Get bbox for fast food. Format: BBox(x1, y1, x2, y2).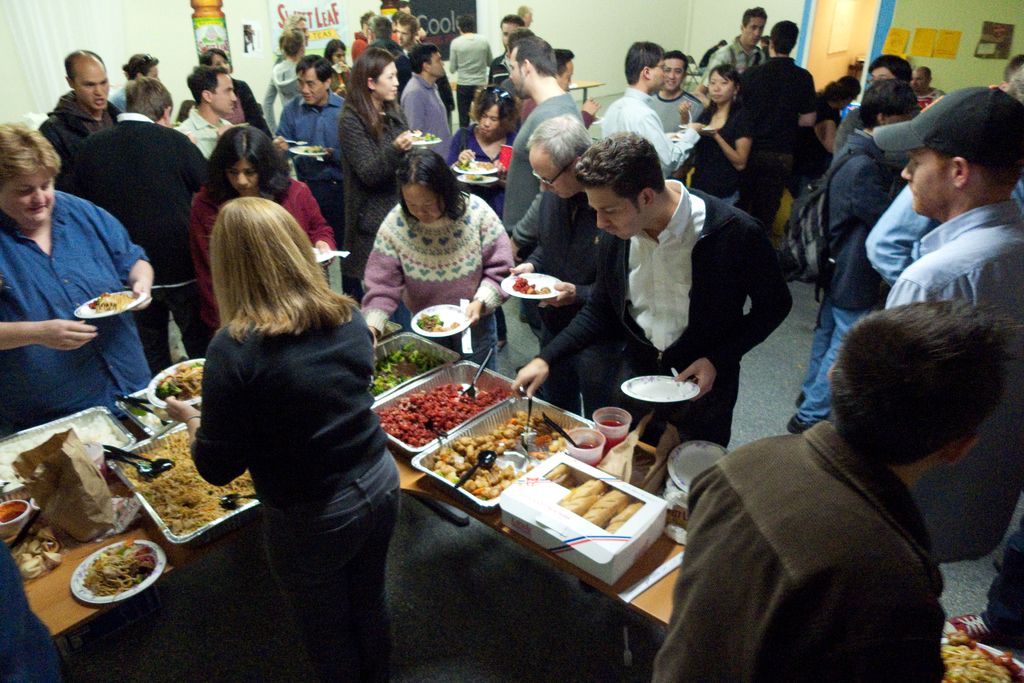
BBox(115, 424, 259, 536).
